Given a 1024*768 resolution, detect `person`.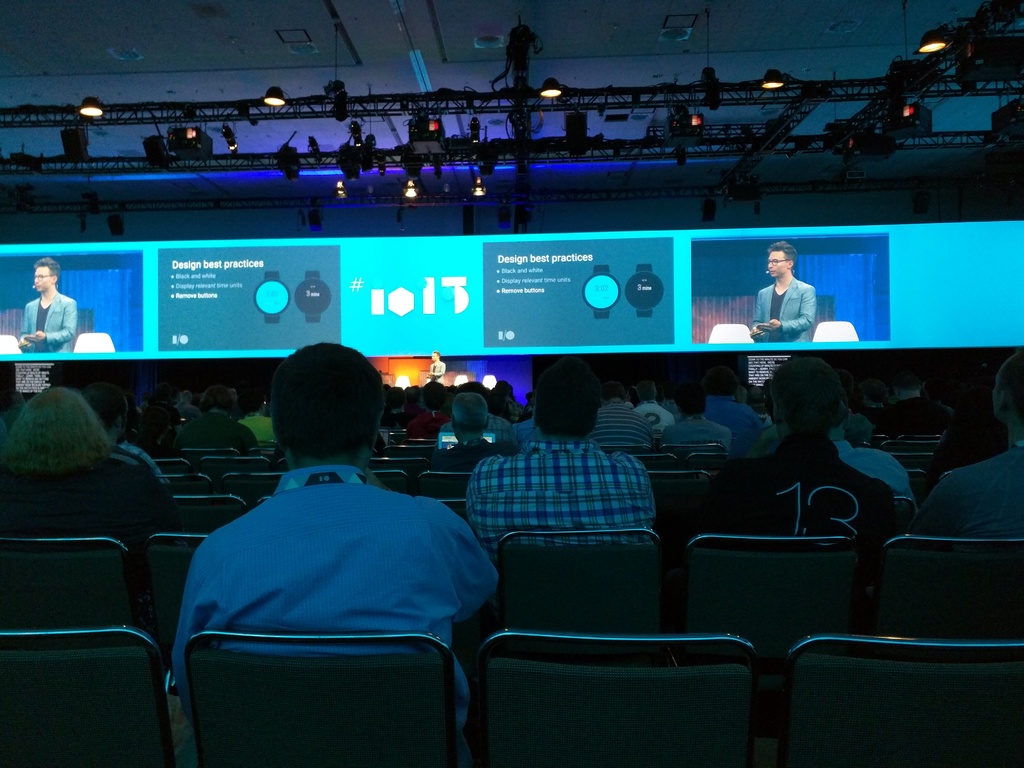
pyautogui.locateOnScreen(745, 247, 819, 341).
